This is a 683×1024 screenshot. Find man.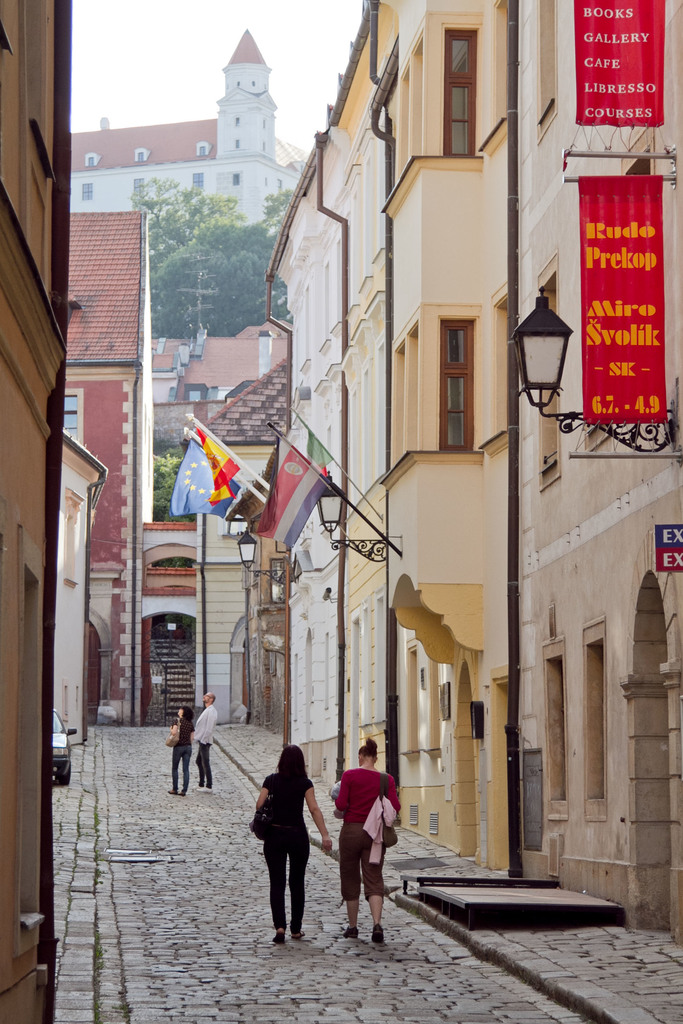
Bounding box: (x1=192, y1=691, x2=220, y2=790).
